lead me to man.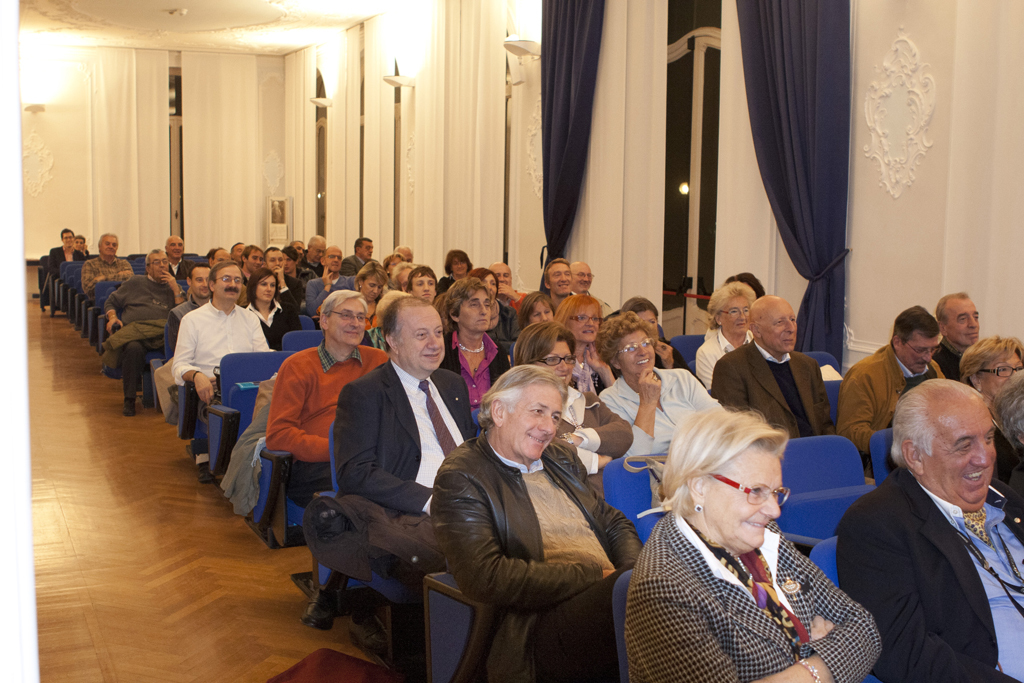
Lead to pyautogui.locateOnScreen(545, 256, 575, 313).
